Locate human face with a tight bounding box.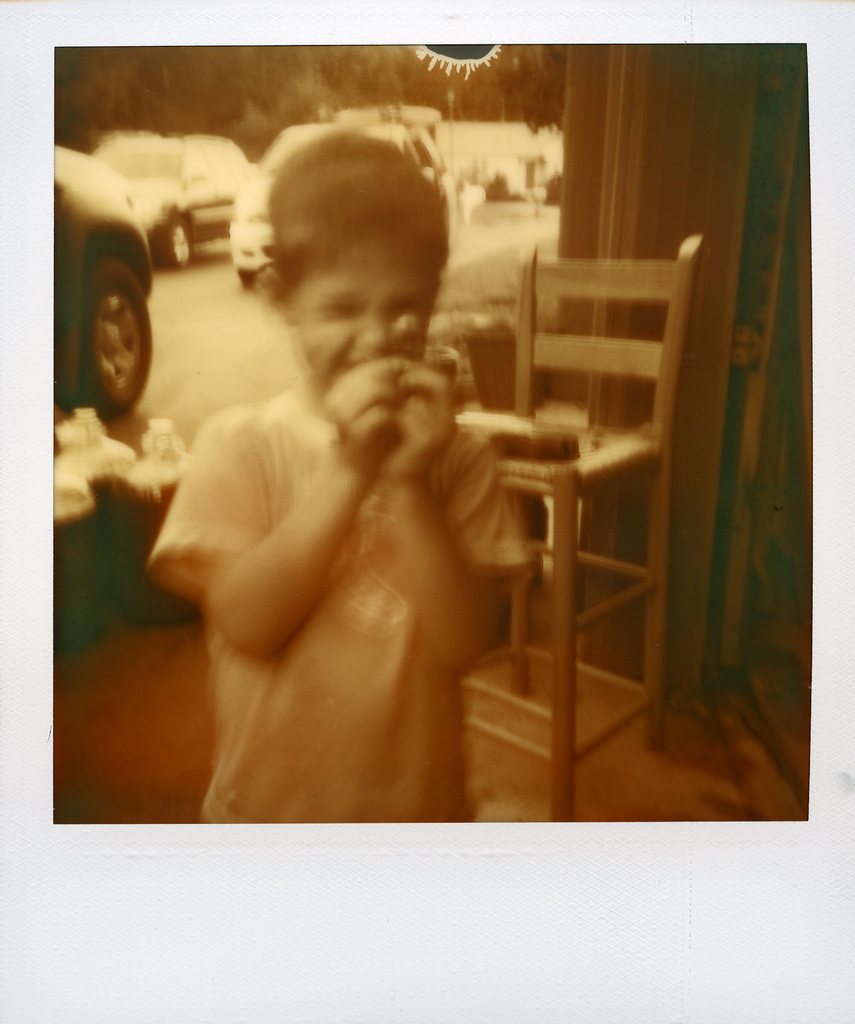
region(302, 243, 436, 383).
